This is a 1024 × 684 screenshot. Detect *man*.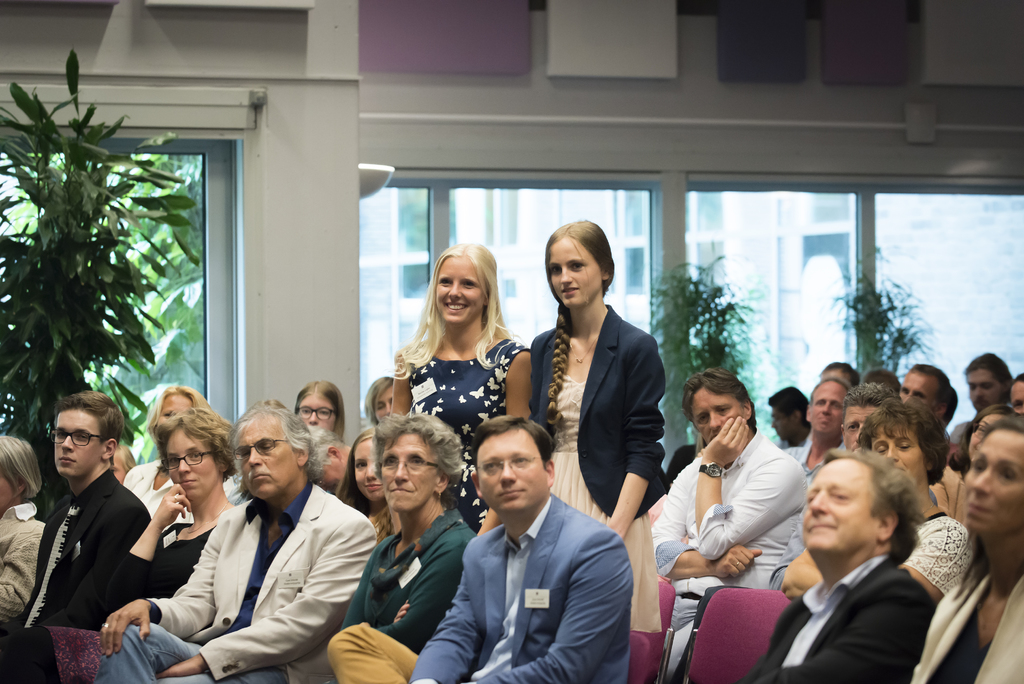
bbox=(896, 367, 951, 419).
